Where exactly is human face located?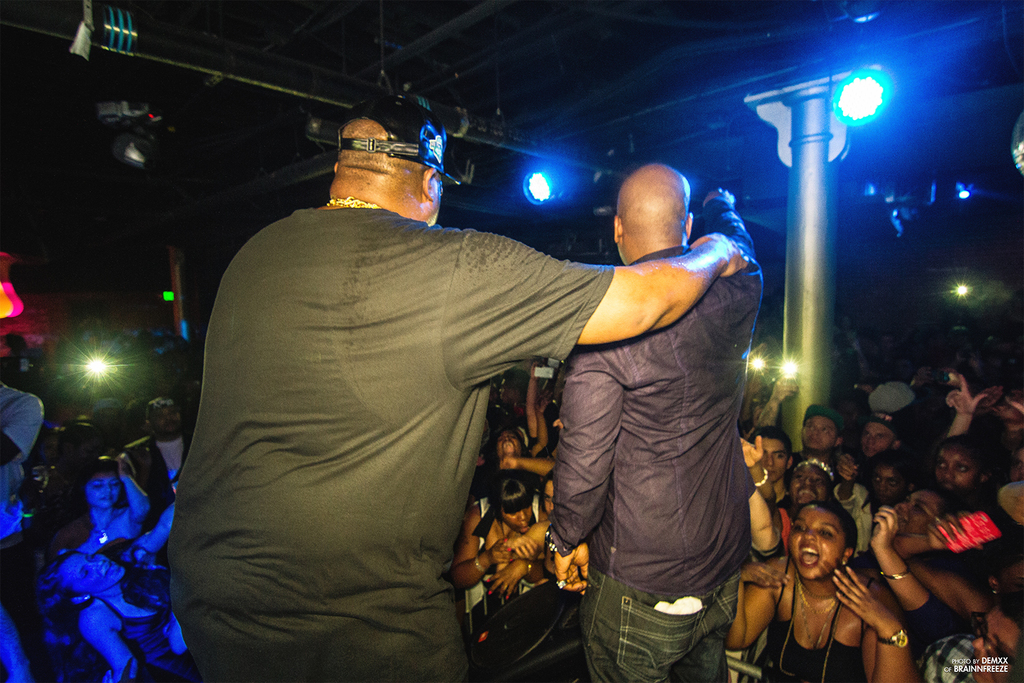
Its bounding box is x1=788 y1=507 x2=845 y2=583.
